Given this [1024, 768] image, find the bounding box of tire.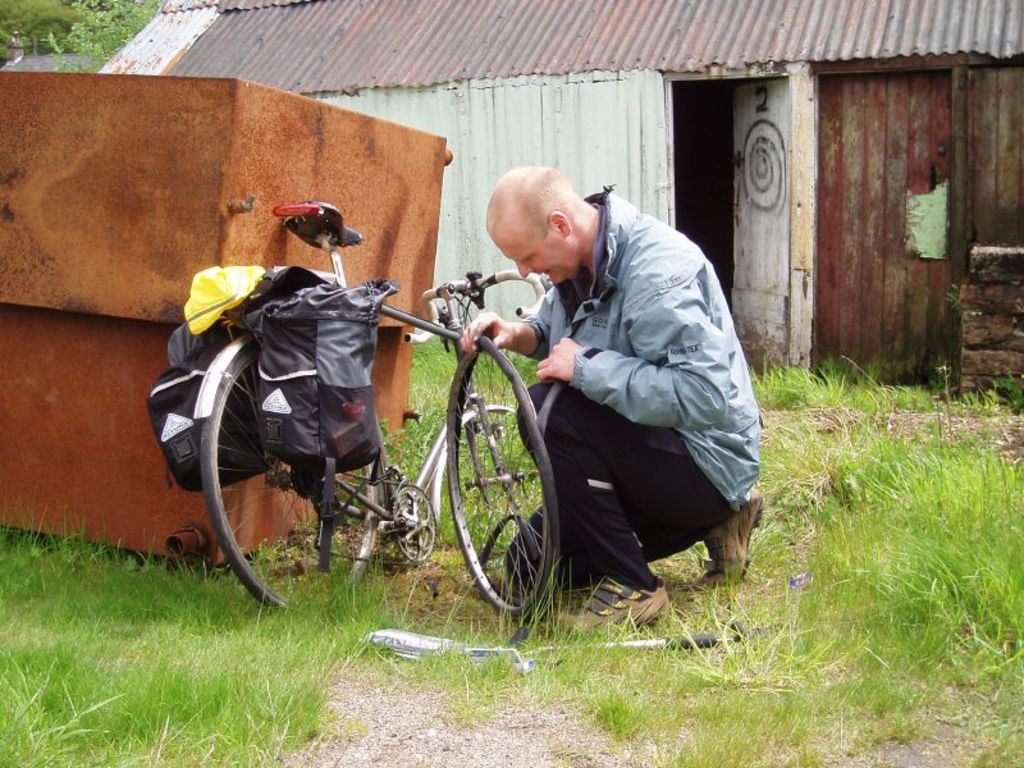
x1=436, y1=332, x2=566, y2=622.
